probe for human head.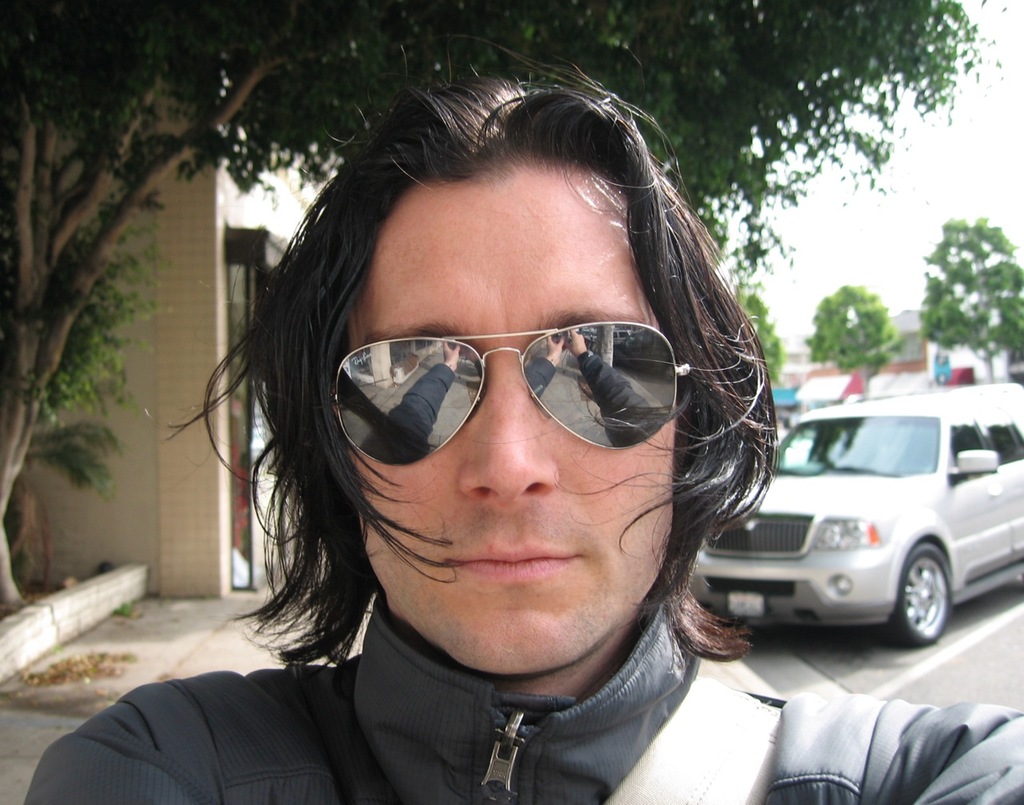
Probe result: [x1=276, y1=97, x2=704, y2=601].
